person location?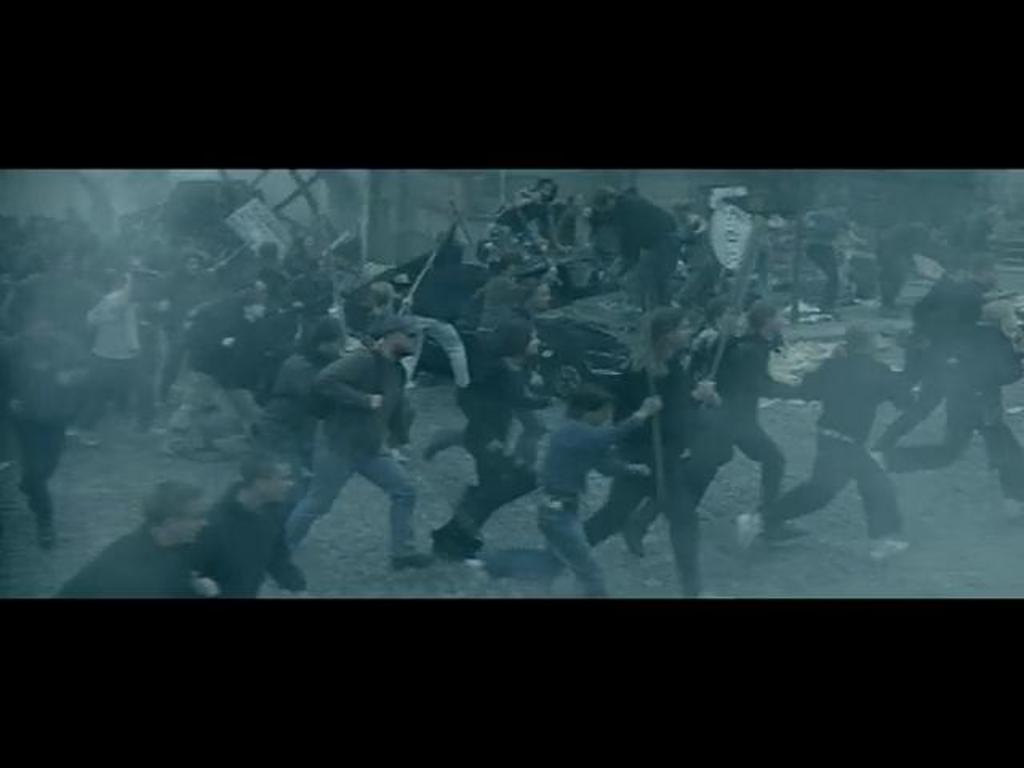
(894,251,965,370)
